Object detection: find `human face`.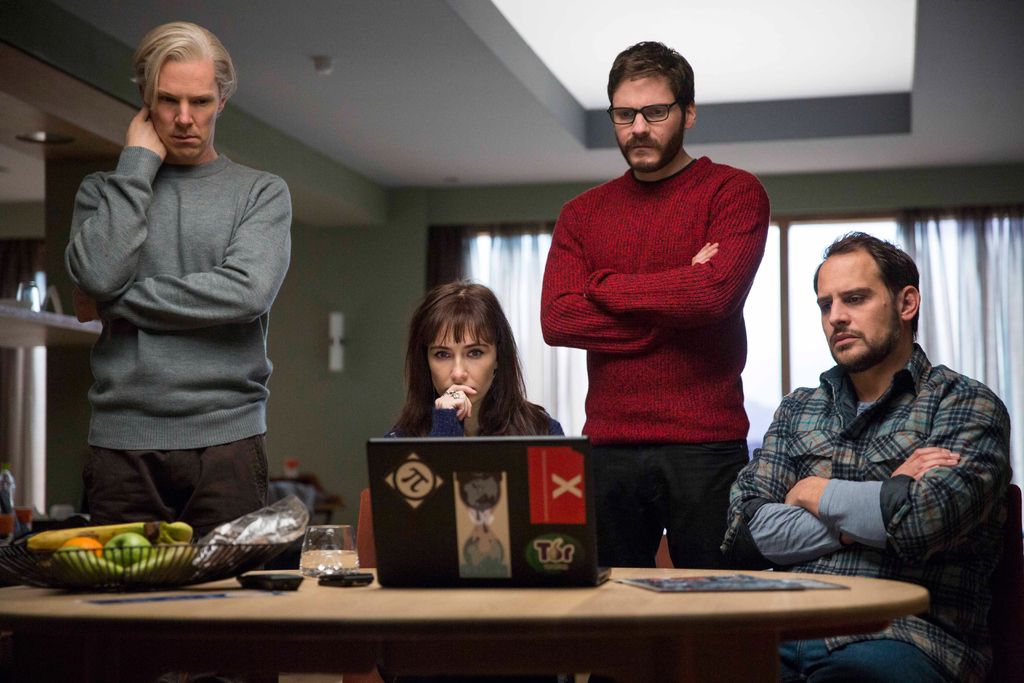
[x1=609, y1=78, x2=683, y2=172].
